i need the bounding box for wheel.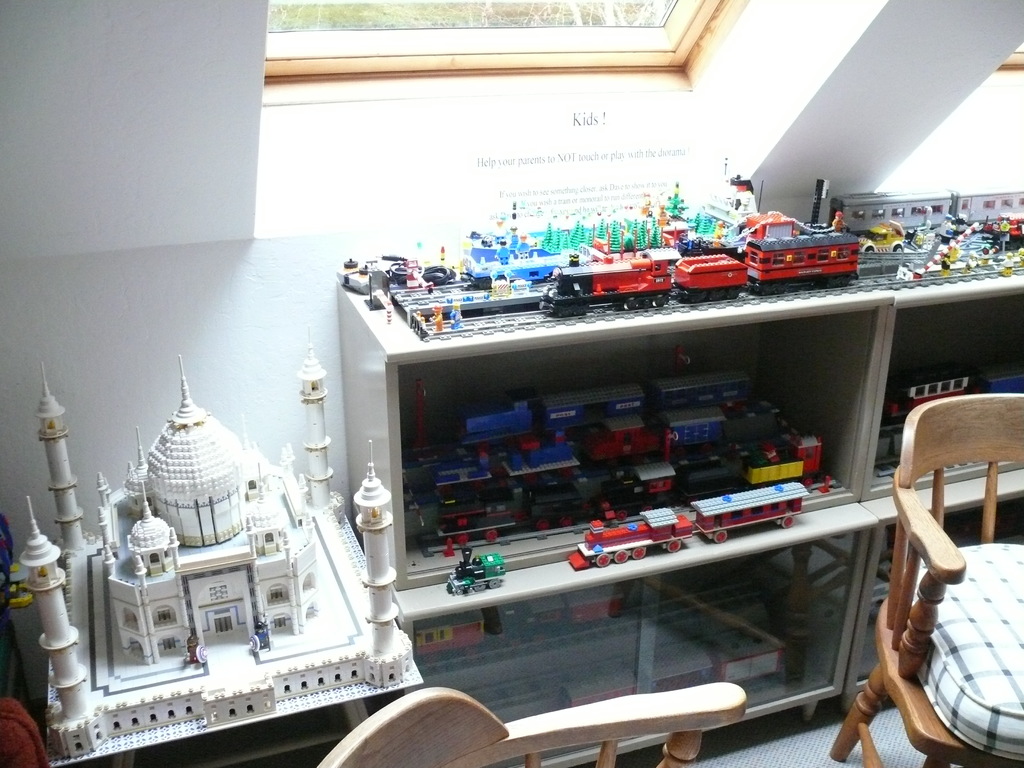
Here it is: (x1=892, y1=244, x2=902, y2=253).
